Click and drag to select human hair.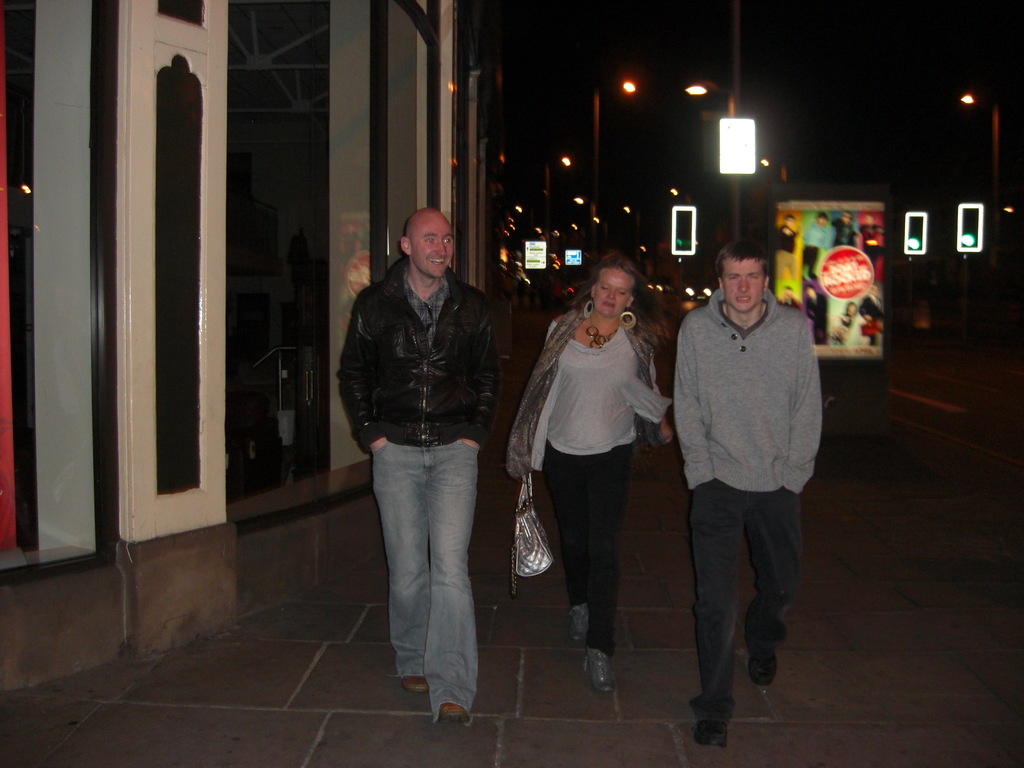
Selection: x1=568 y1=252 x2=676 y2=347.
